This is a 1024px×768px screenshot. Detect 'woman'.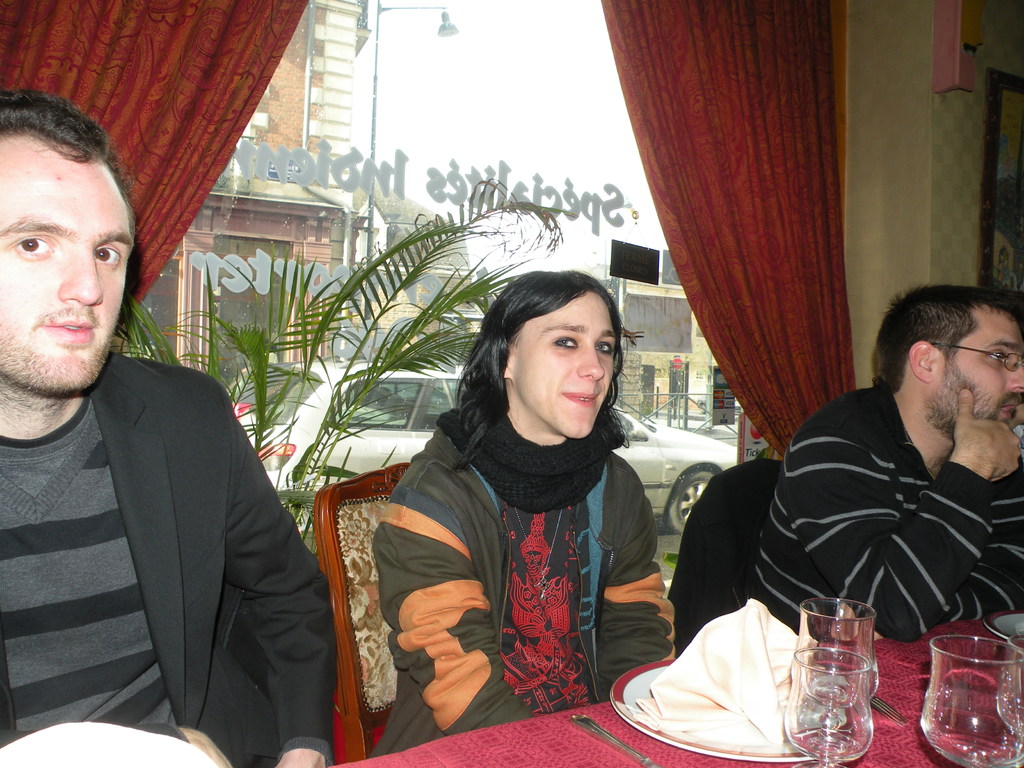
region(371, 273, 676, 757).
